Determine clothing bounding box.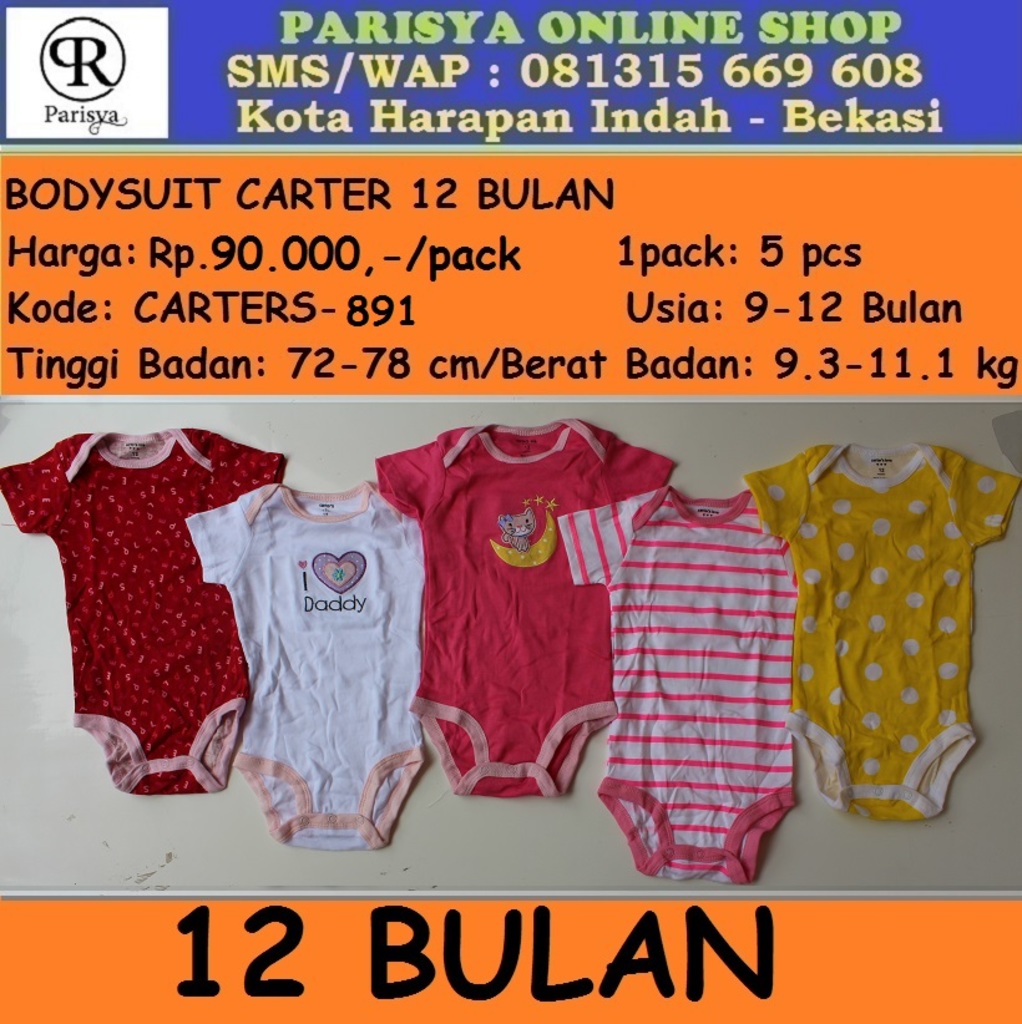
Determined: bbox=[374, 417, 677, 804].
